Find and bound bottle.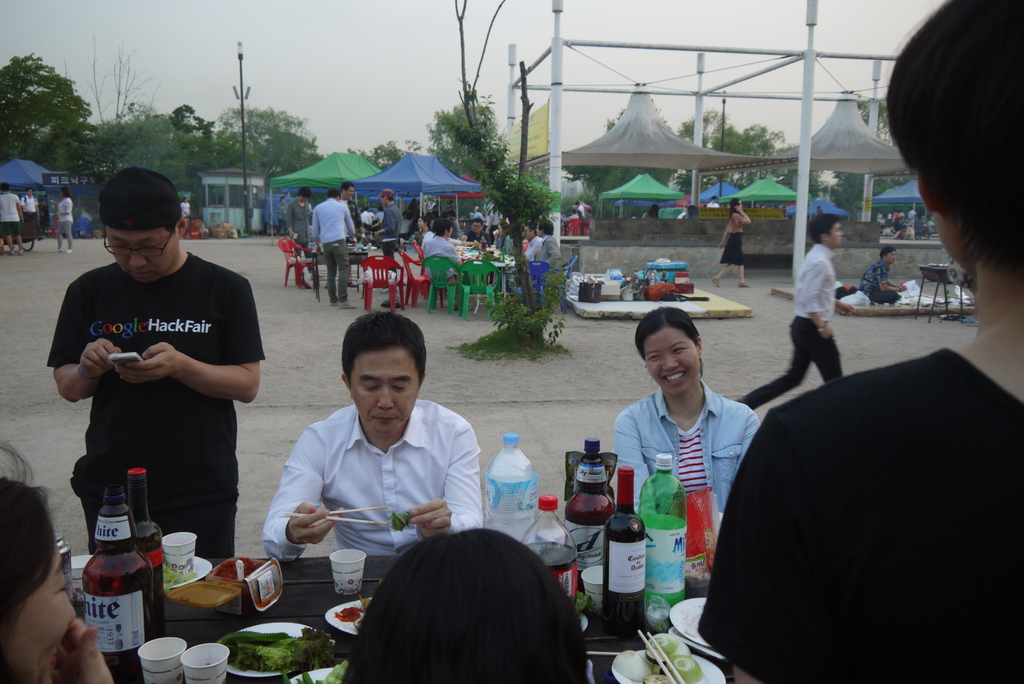
Bound: Rect(523, 491, 582, 608).
